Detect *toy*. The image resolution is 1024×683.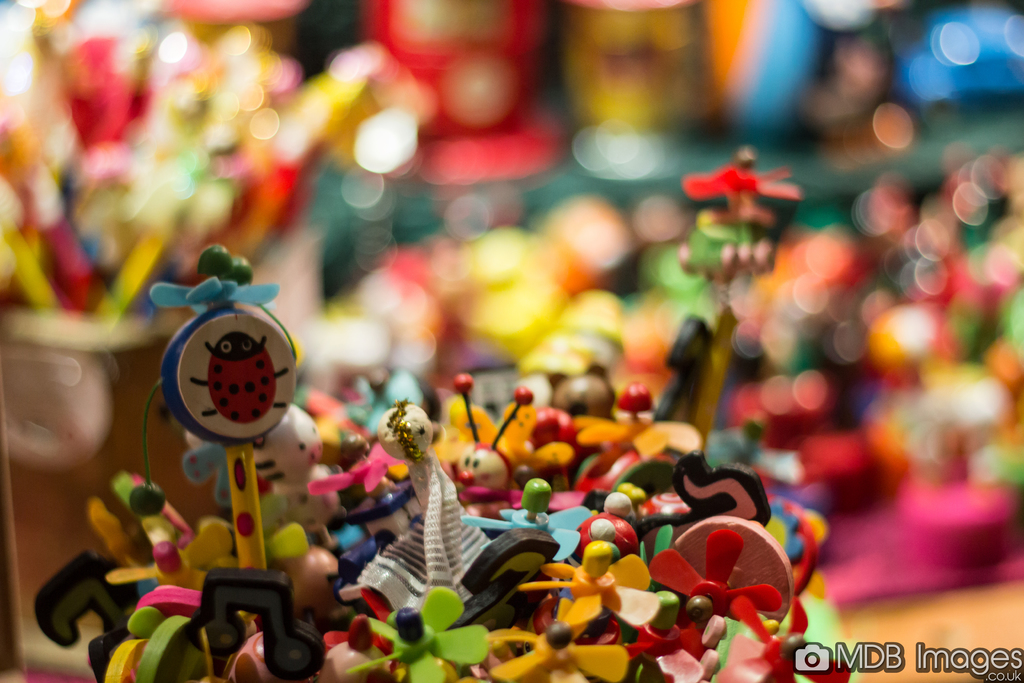
detection(714, 0, 874, 146).
